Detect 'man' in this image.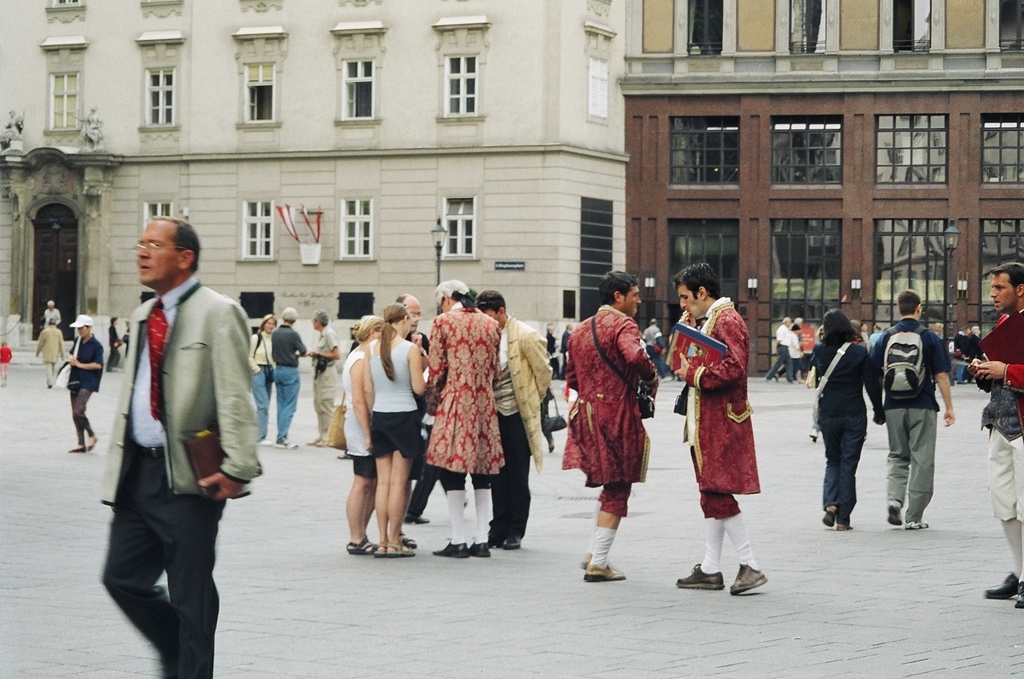
Detection: pyautogui.locateOnScreen(395, 290, 436, 521).
